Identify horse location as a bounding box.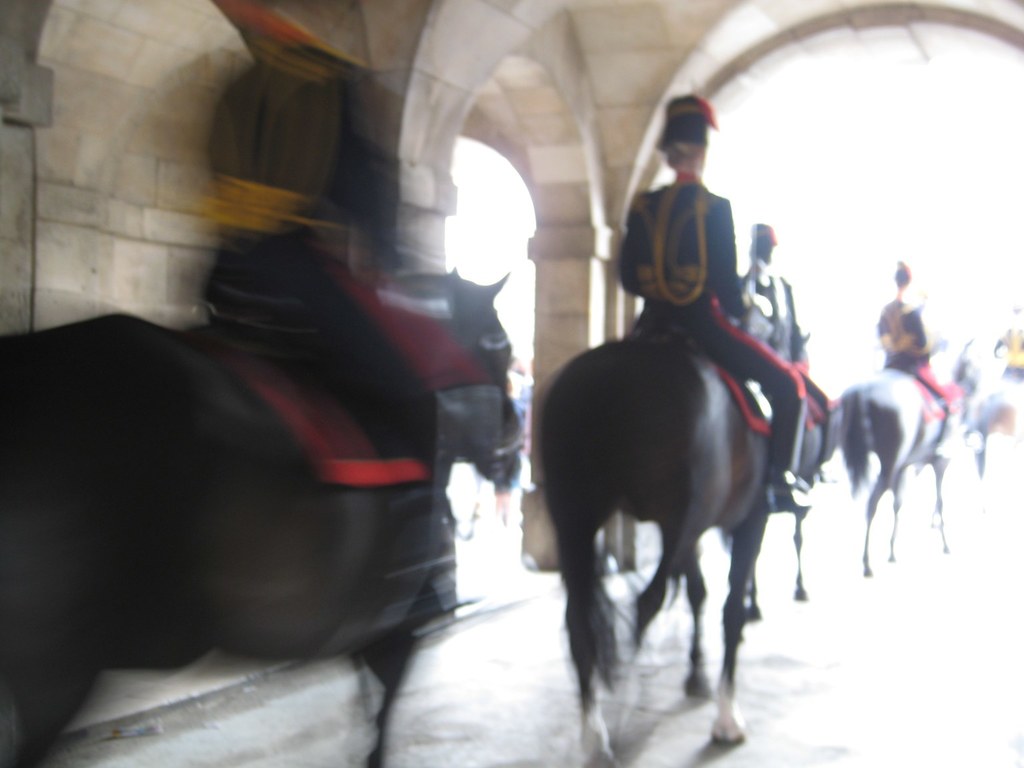
(left=529, top=266, right=789, bottom=767).
